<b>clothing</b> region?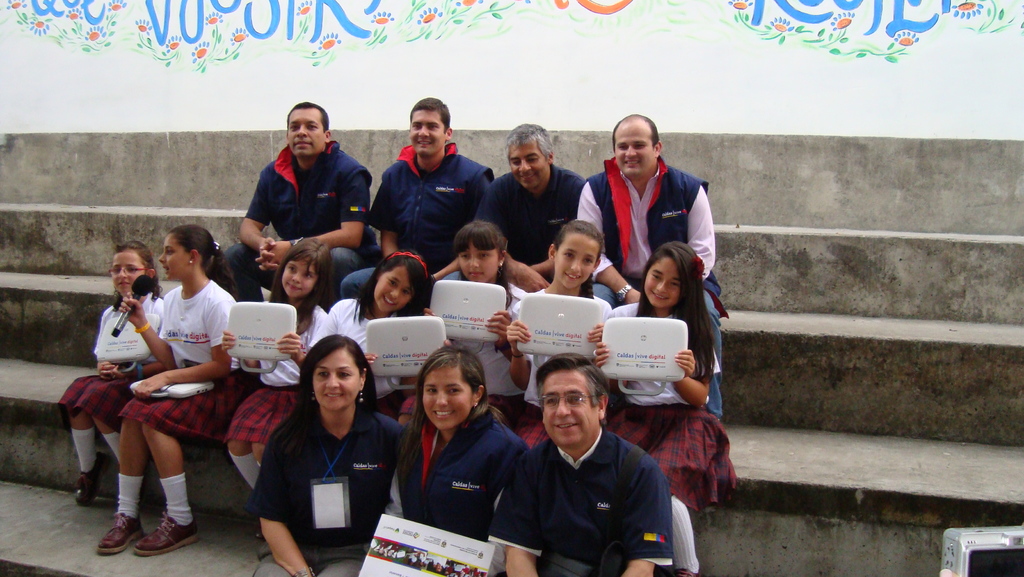
(left=570, top=159, right=732, bottom=424)
